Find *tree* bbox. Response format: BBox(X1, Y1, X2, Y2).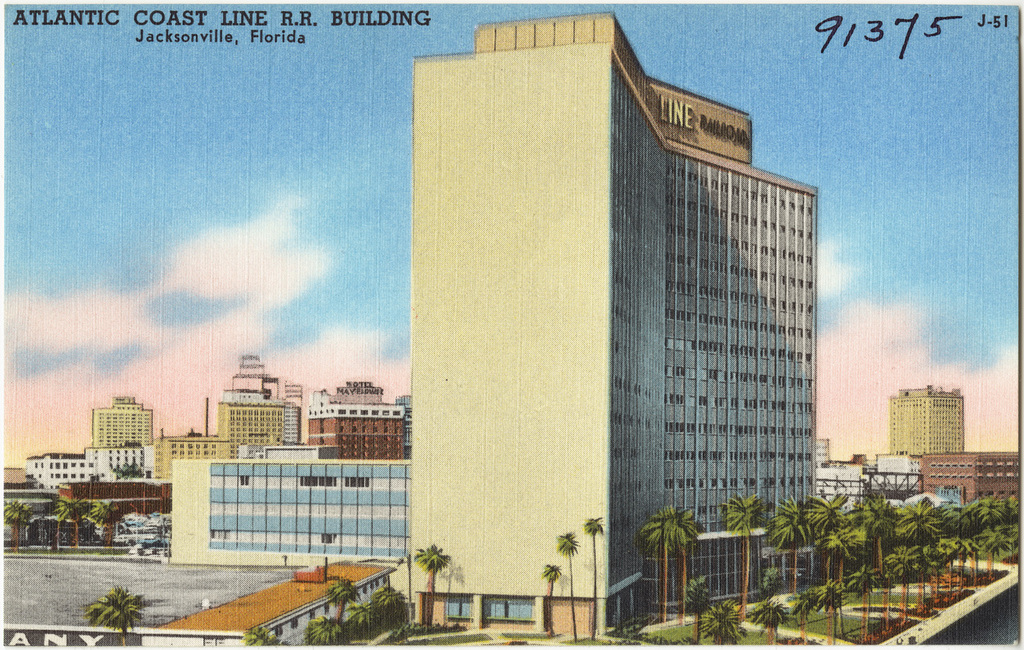
BBox(5, 501, 26, 554).
